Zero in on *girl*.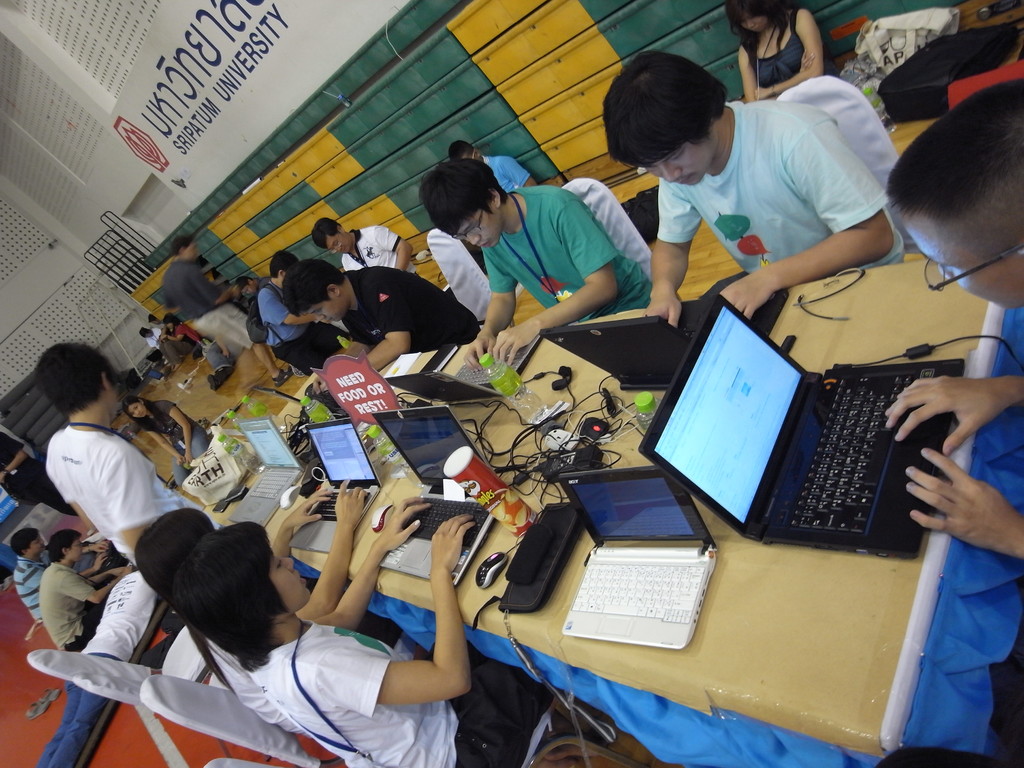
Zeroed in: x1=171 y1=496 x2=609 y2=767.
